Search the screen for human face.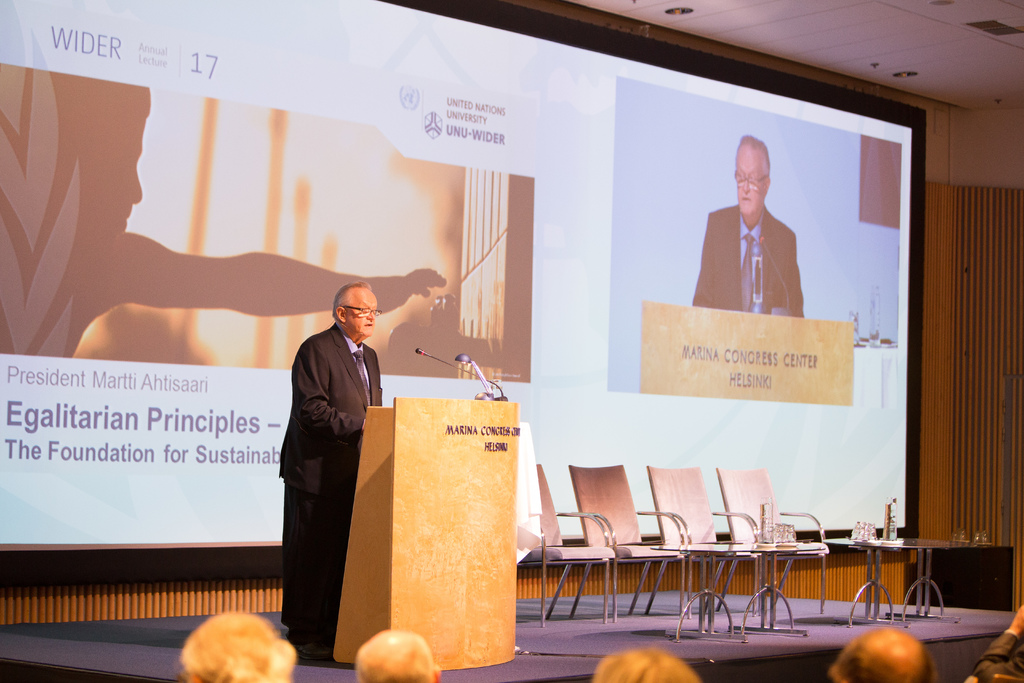
Found at 735:142:765:216.
